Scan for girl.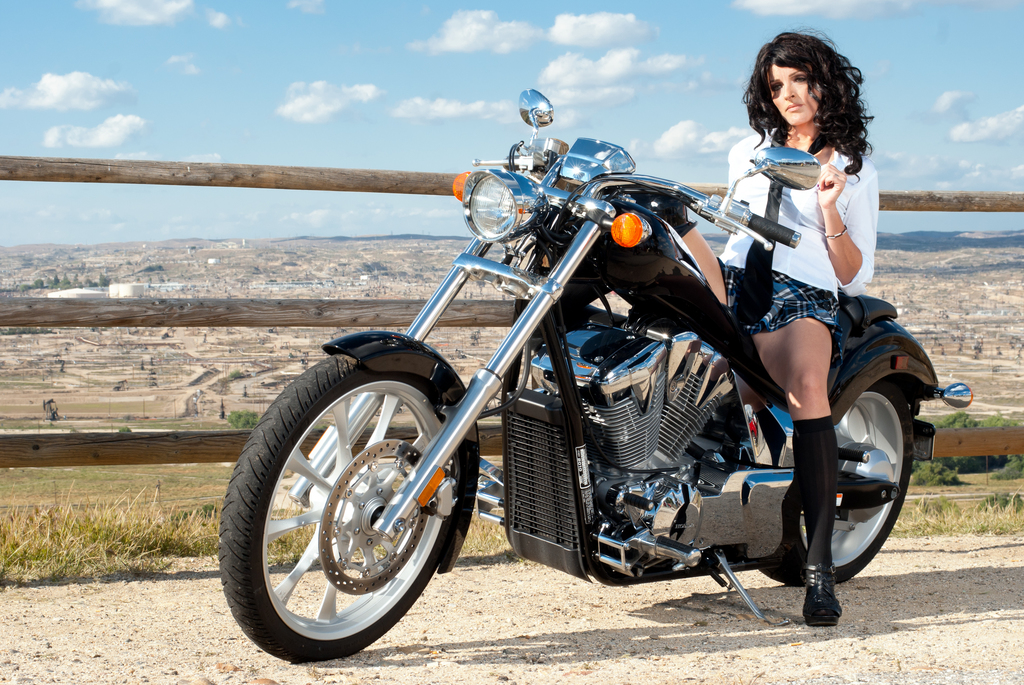
Scan result: <box>644,35,874,620</box>.
